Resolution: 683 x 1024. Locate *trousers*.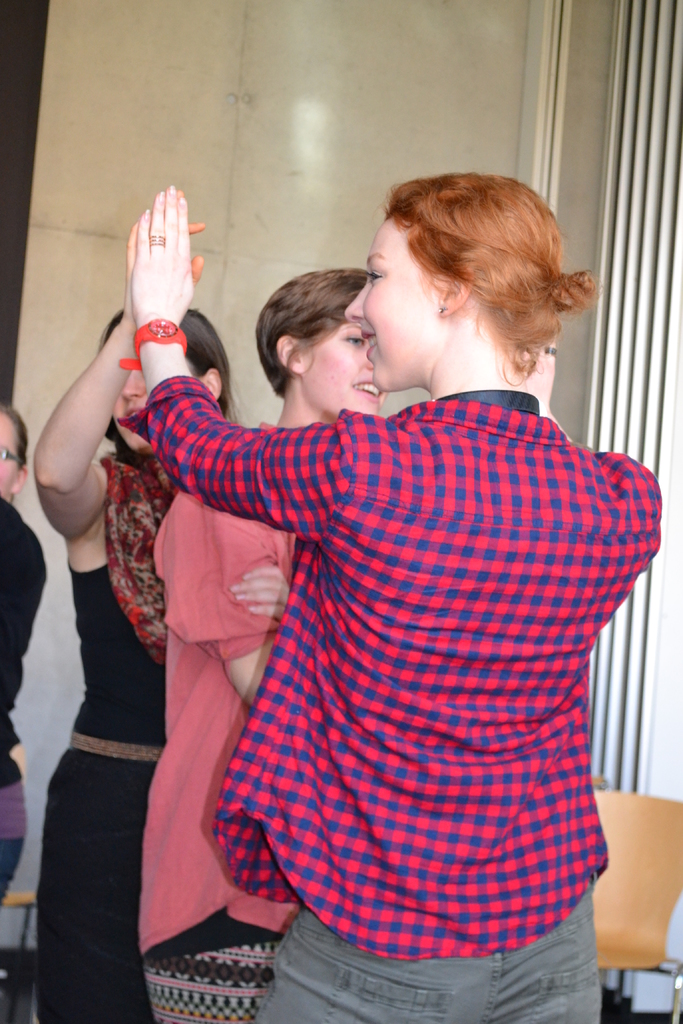
Rect(249, 881, 609, 1023).
